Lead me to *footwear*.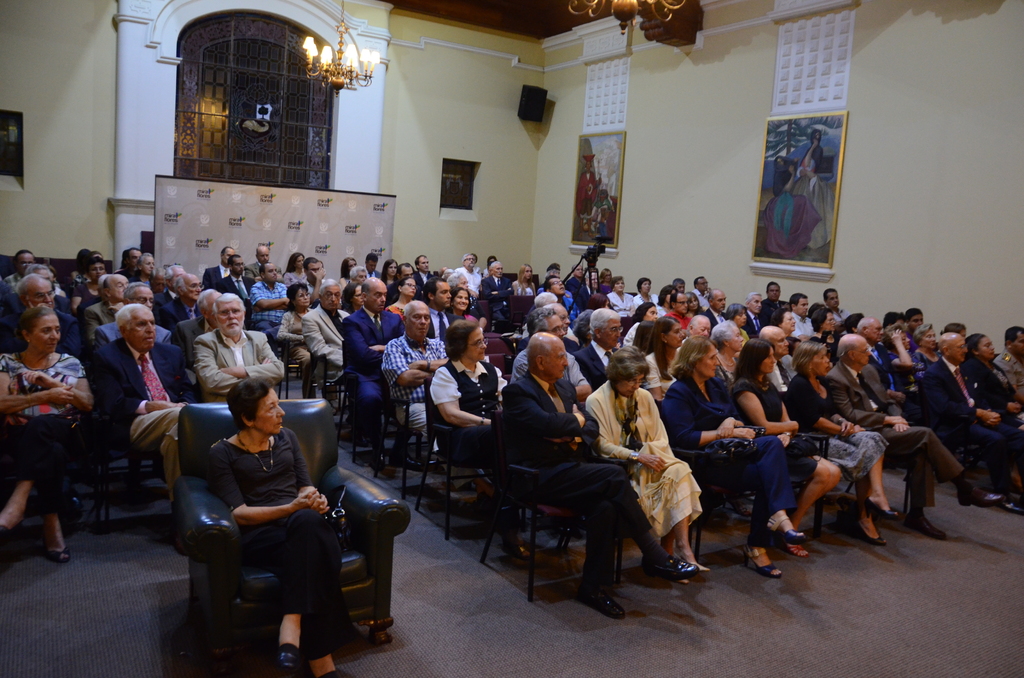
Lead to detection(743, 561, 785, 583).
